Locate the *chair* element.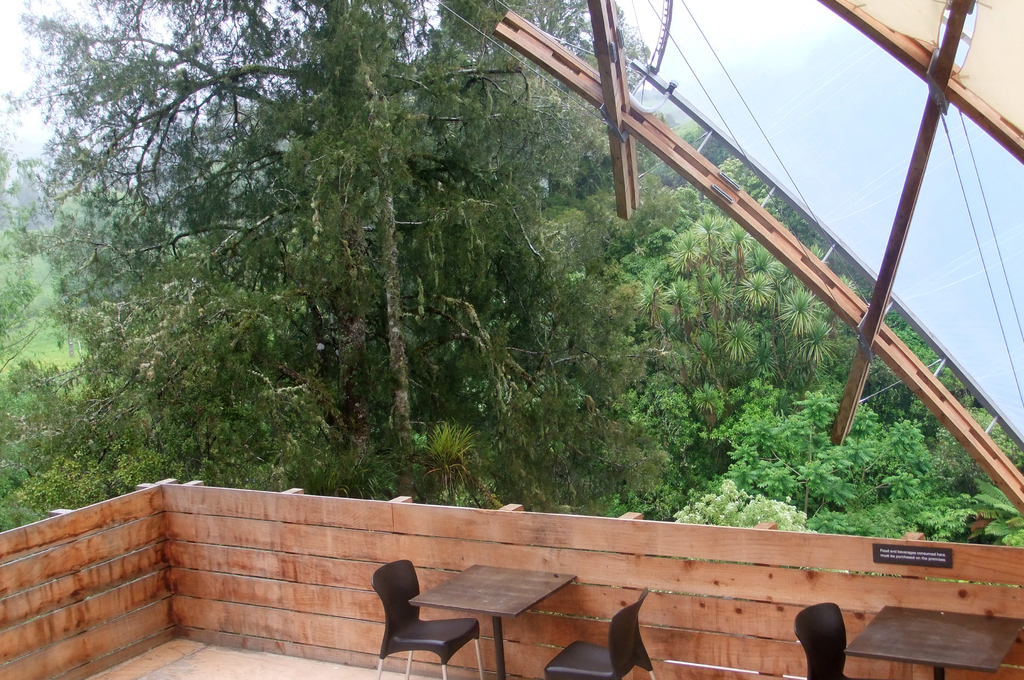
Element bbox: bbox=(369, 558, 484, 679).
